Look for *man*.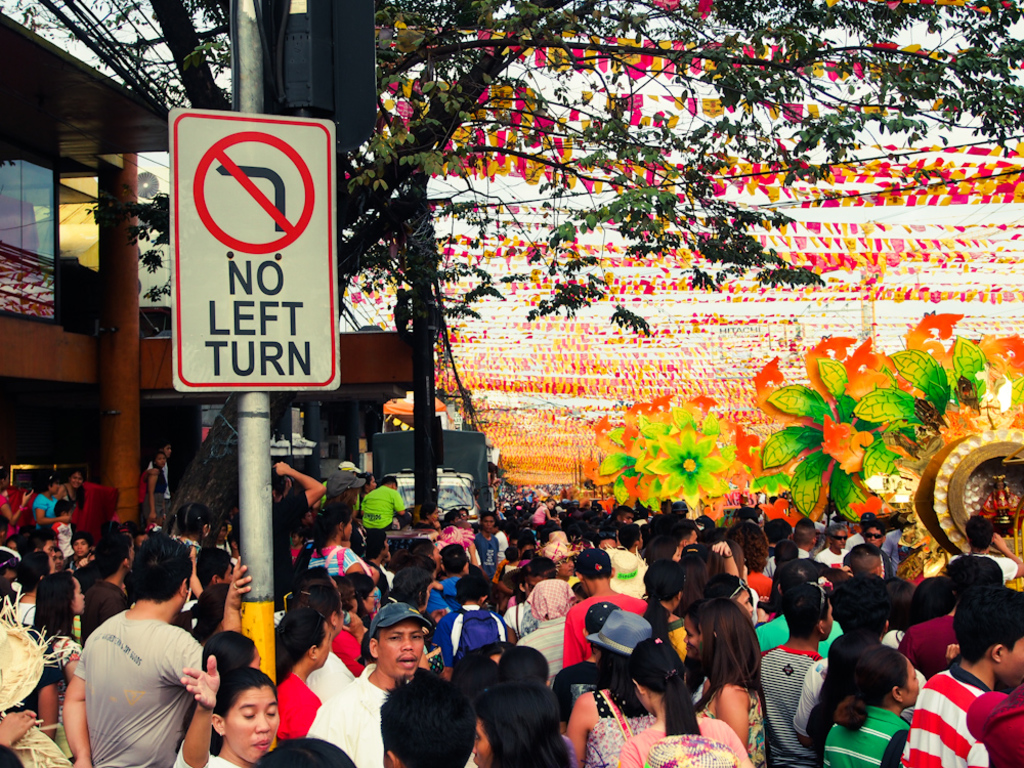
Found: crop(348, 466, 418, 560).
